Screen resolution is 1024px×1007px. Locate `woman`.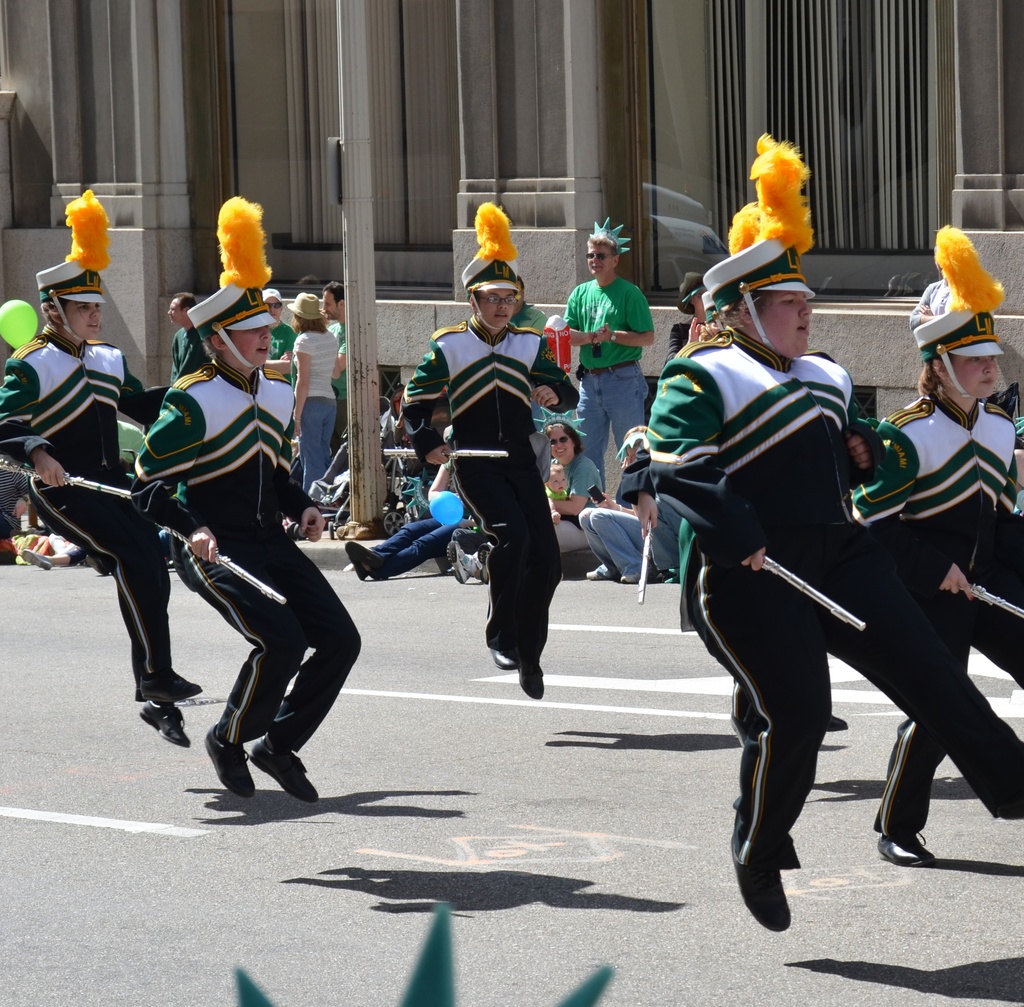
446 403 616 570.
